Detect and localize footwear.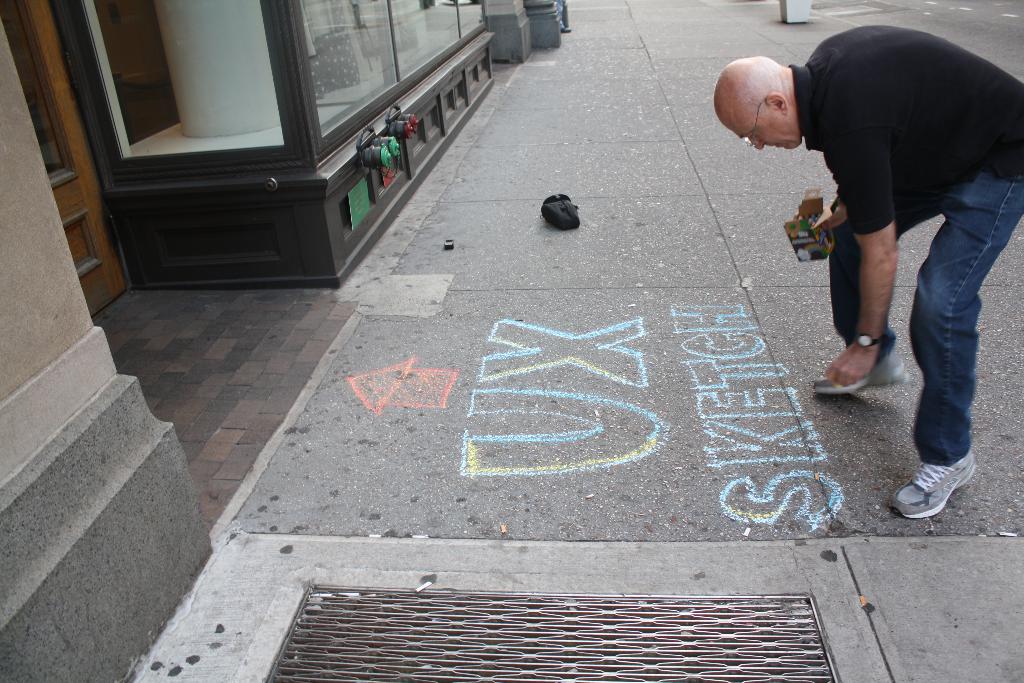
Localized at left=901, top=454, right=984, bottom=523.
